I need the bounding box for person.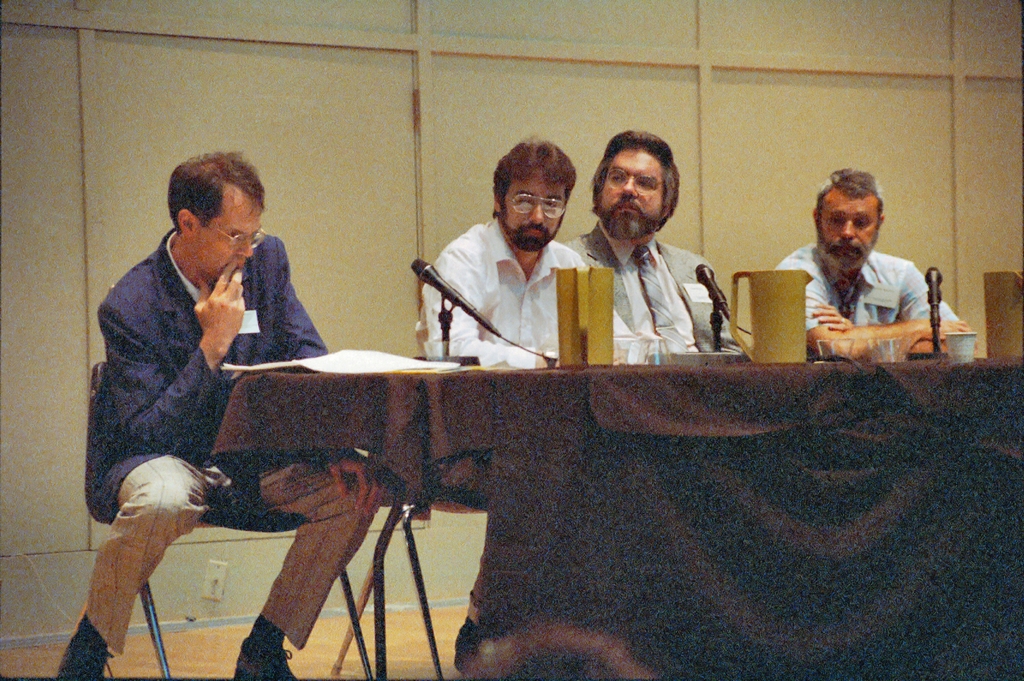
Here it is: bbox=[565, 135, 747, 361].
